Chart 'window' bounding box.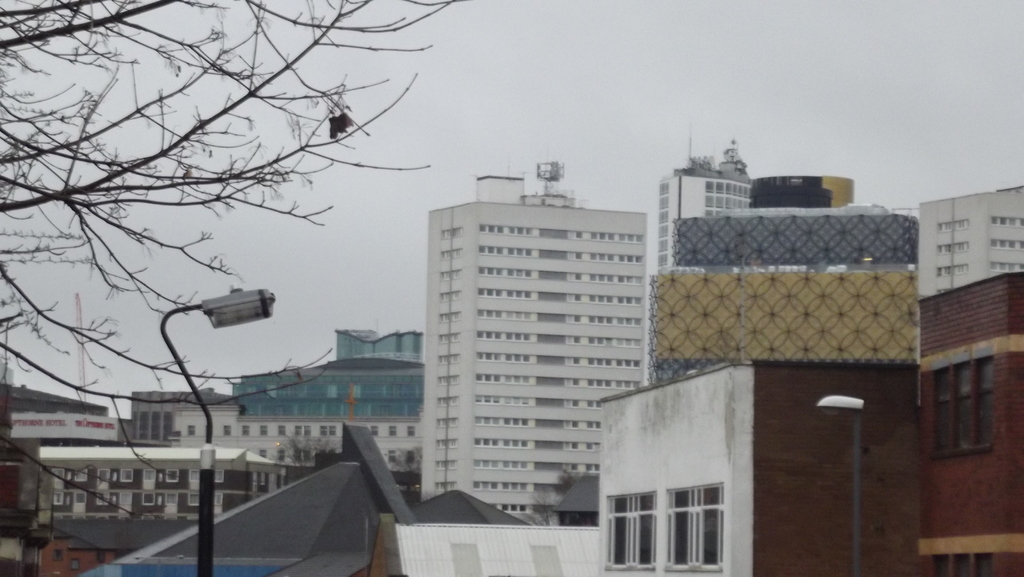
Charted: left=190, top=469, right=199, bottom=482.
